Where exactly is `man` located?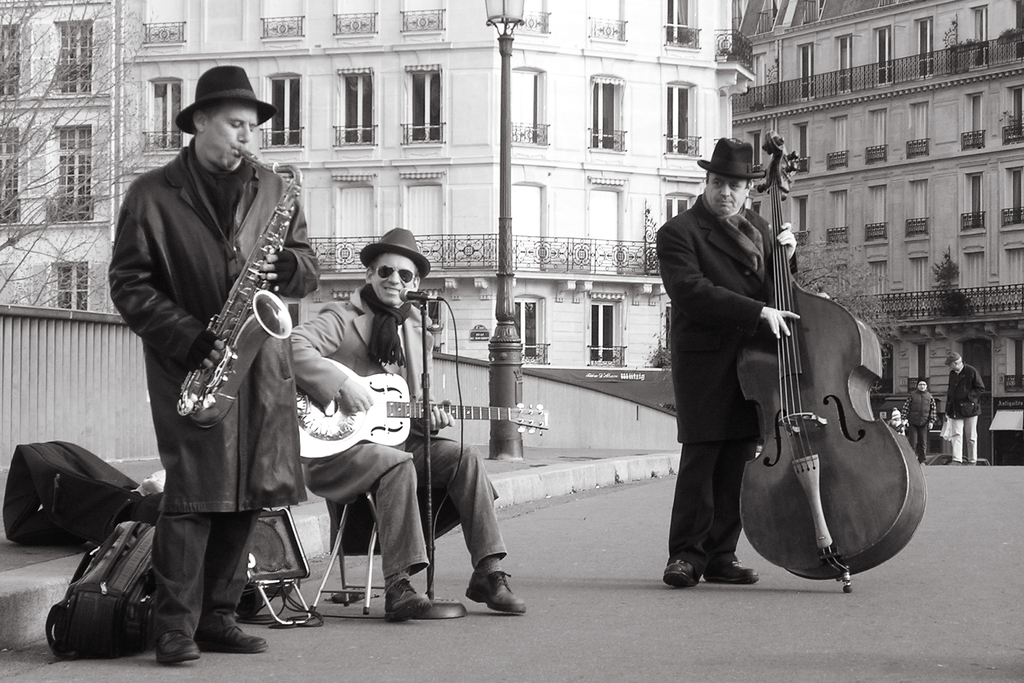
Its bounding box is {"x1": 943, "y1": 350, "x2": 989, "y2": 466}.
